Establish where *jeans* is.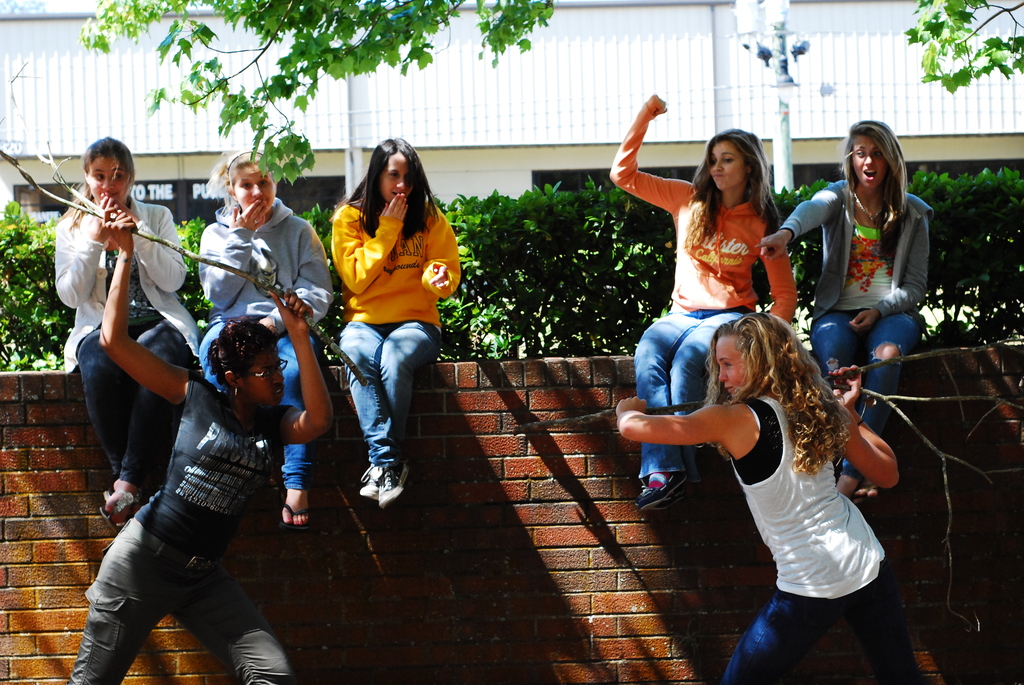
Established at pyautogui.locateOnScreen(336, 317, 434, 462).
